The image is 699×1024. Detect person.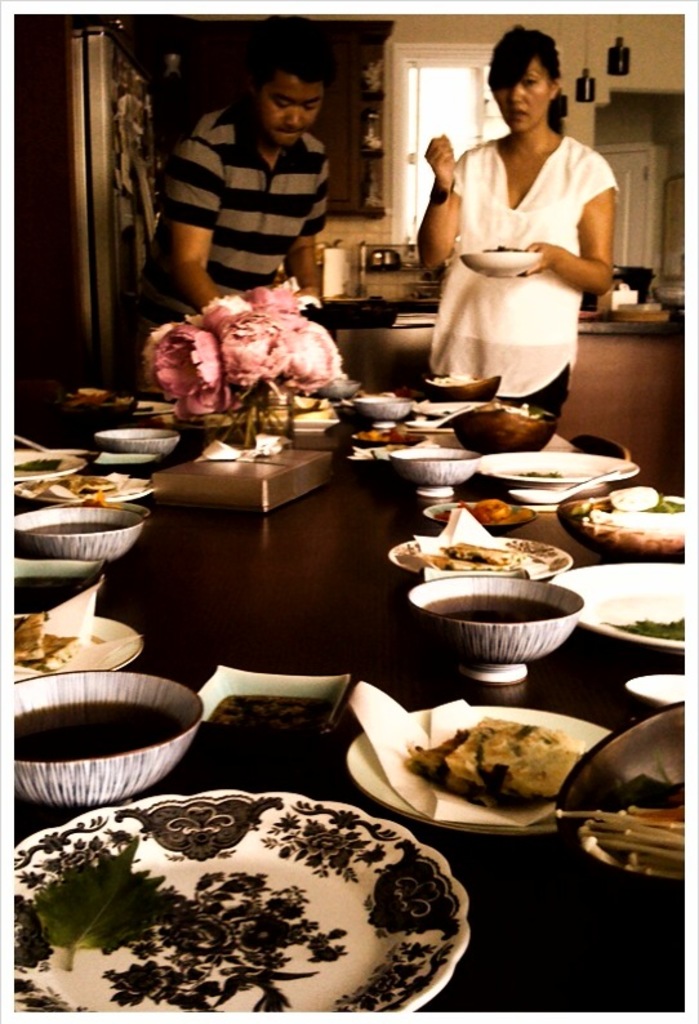
Detection: box=[420, 28, 614, 426].
